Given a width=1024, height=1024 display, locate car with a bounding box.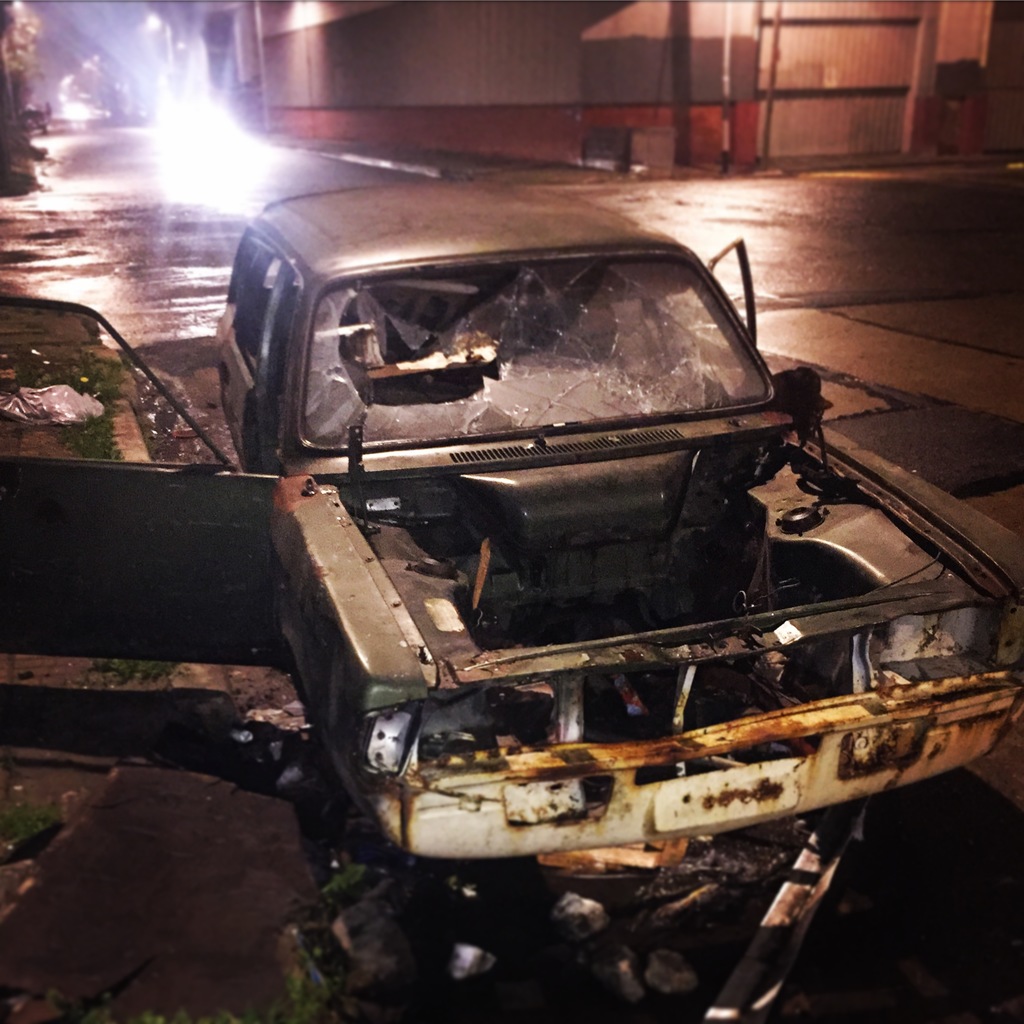
Located: locate(0, 174, 1023, 1014).
